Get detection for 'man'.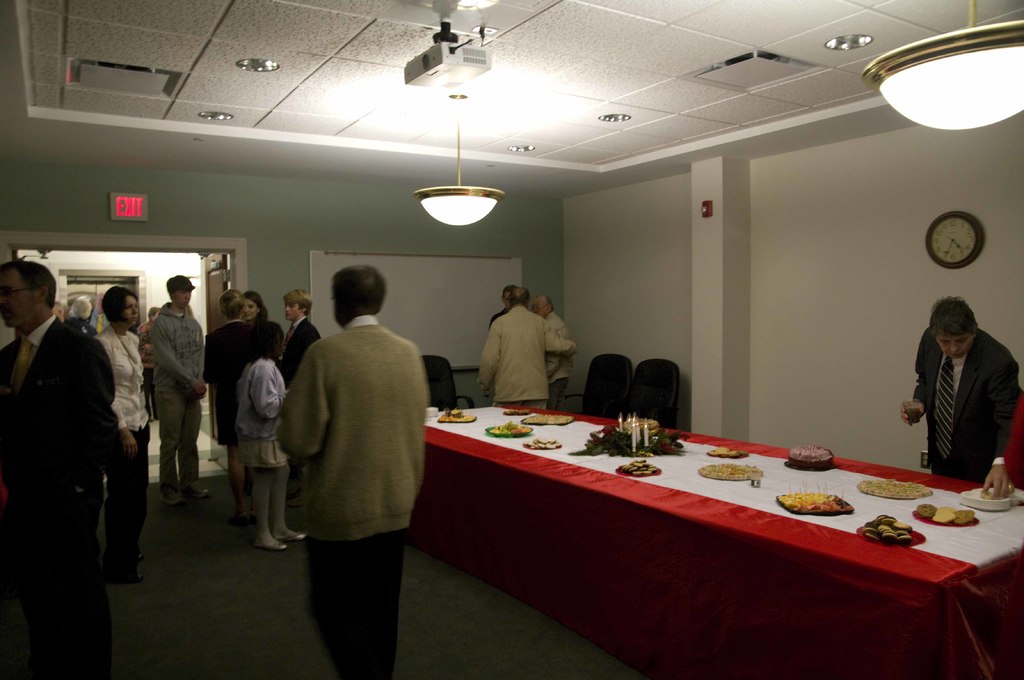
Detection: 517 277 568 411.
